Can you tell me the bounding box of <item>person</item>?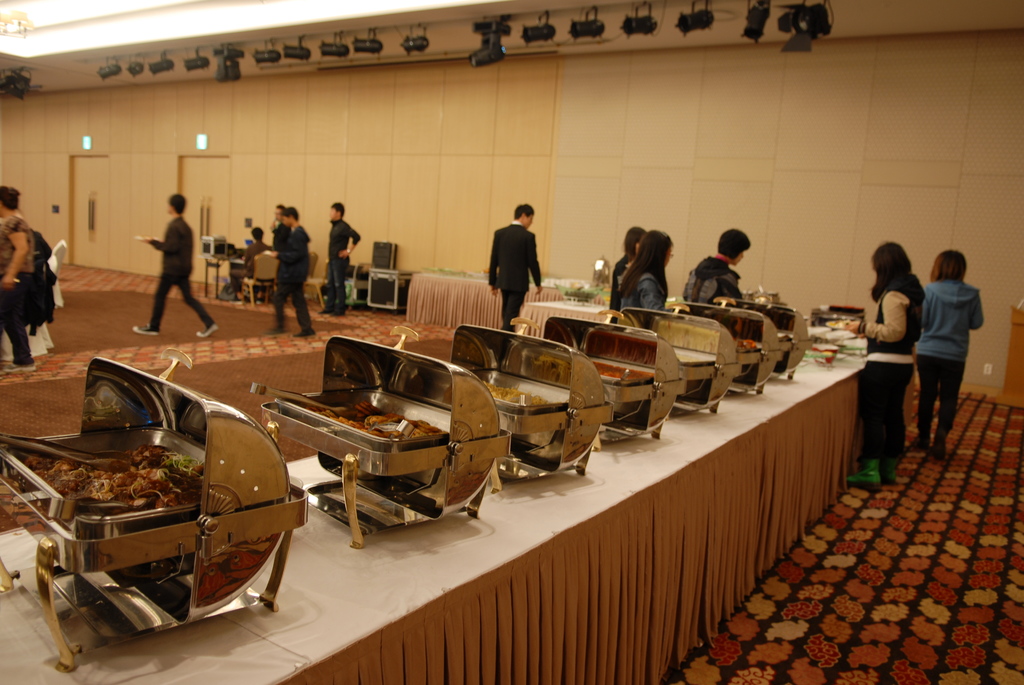
[x1=0, y1=178, x2=40, y2=365].
